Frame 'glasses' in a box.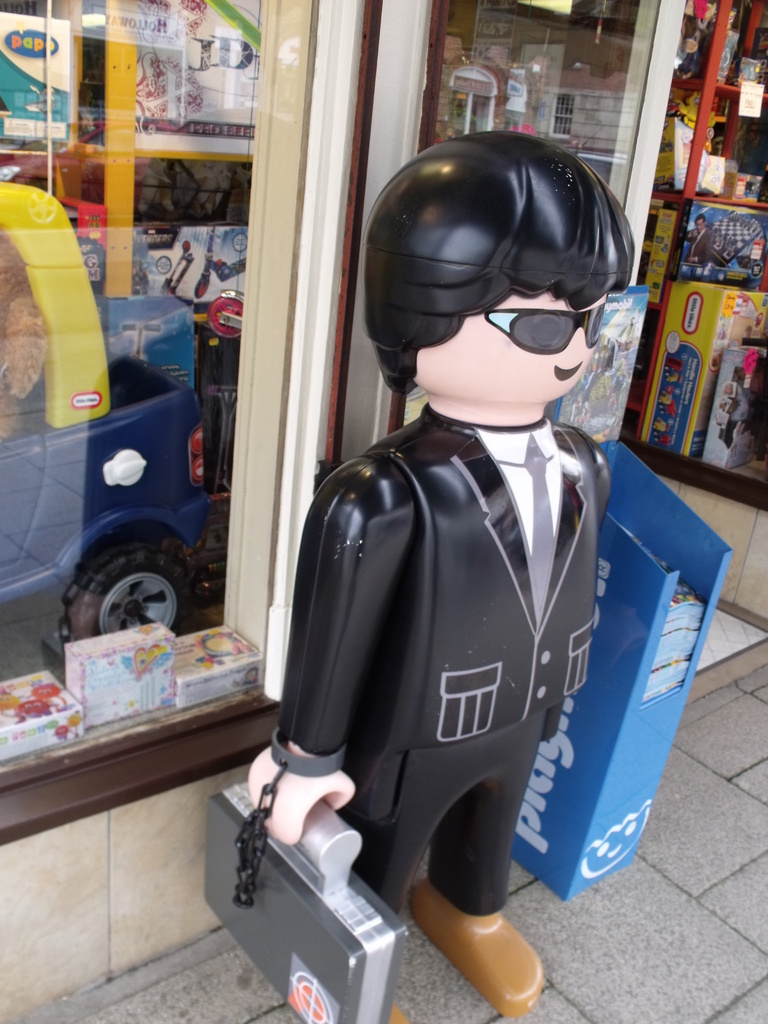
select_region(479, 292, 610, 362).
